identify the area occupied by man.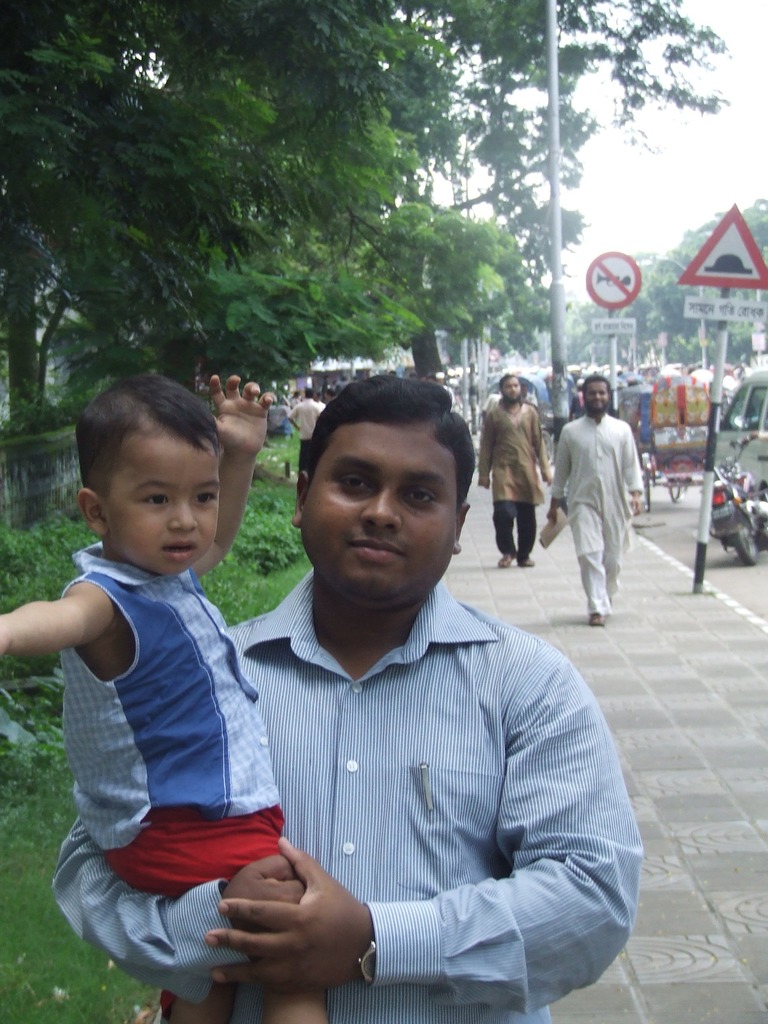
Area: bbox=[286, 387, 326, 471].
